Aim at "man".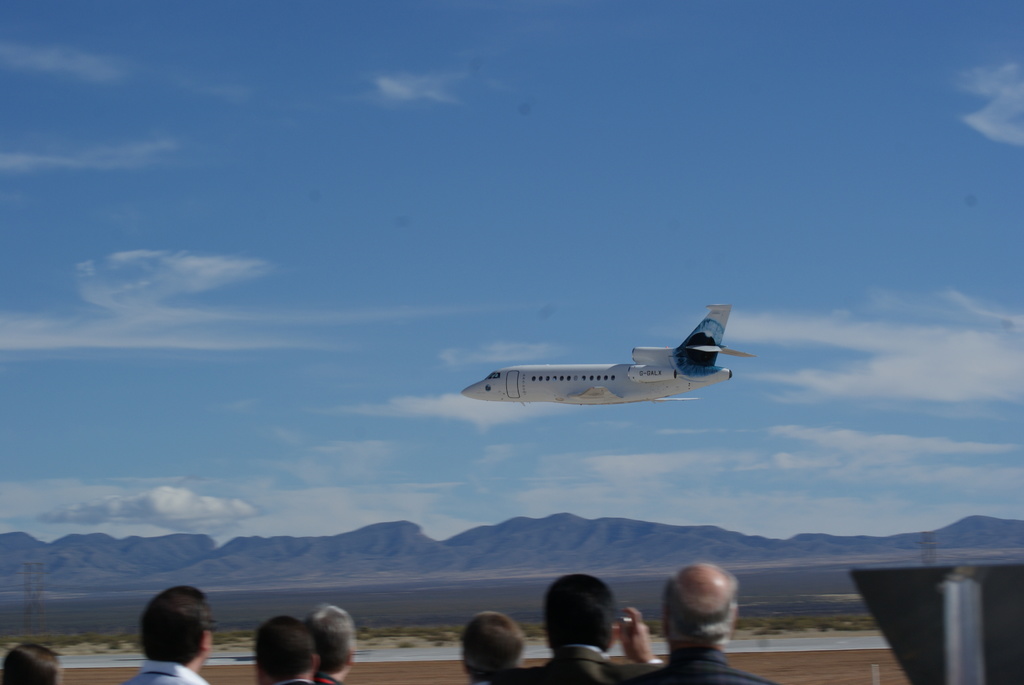
Aimed at 118 583 216 680.
